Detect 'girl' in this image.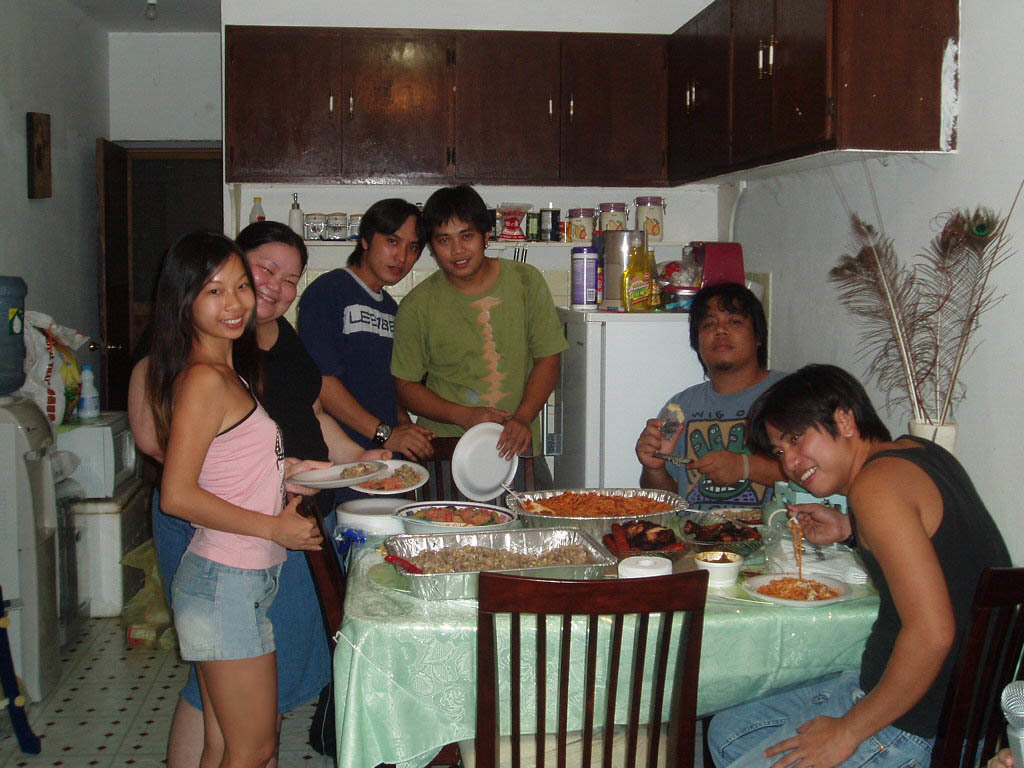
Detection: box=[140, 231, 335, 767].
